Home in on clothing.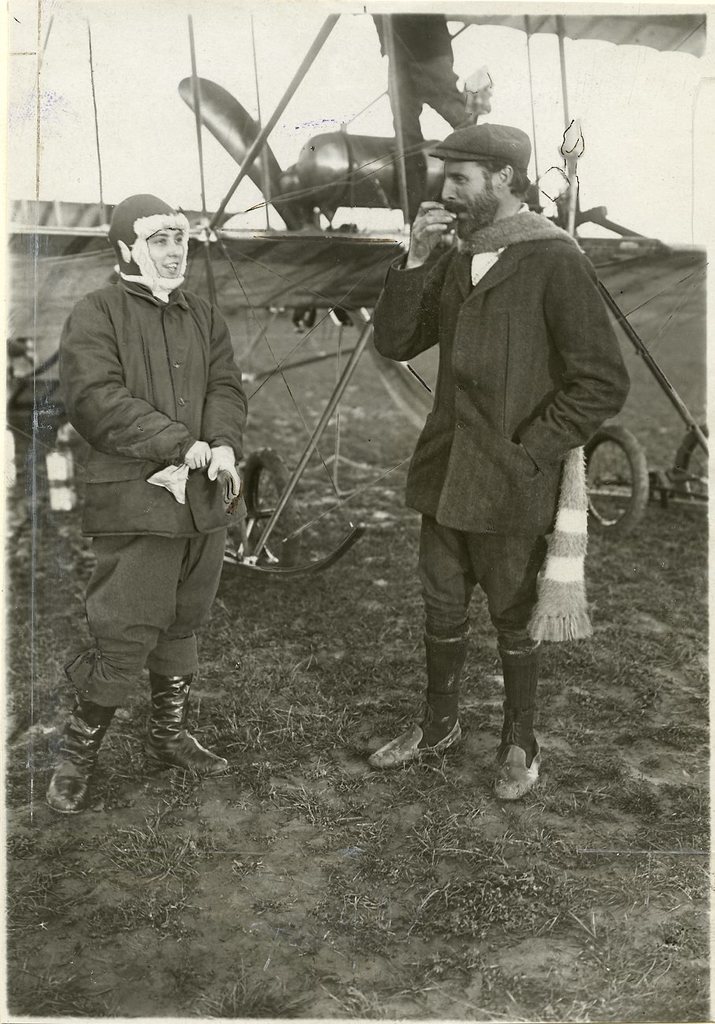
Homed in at 368/190/623/685.
